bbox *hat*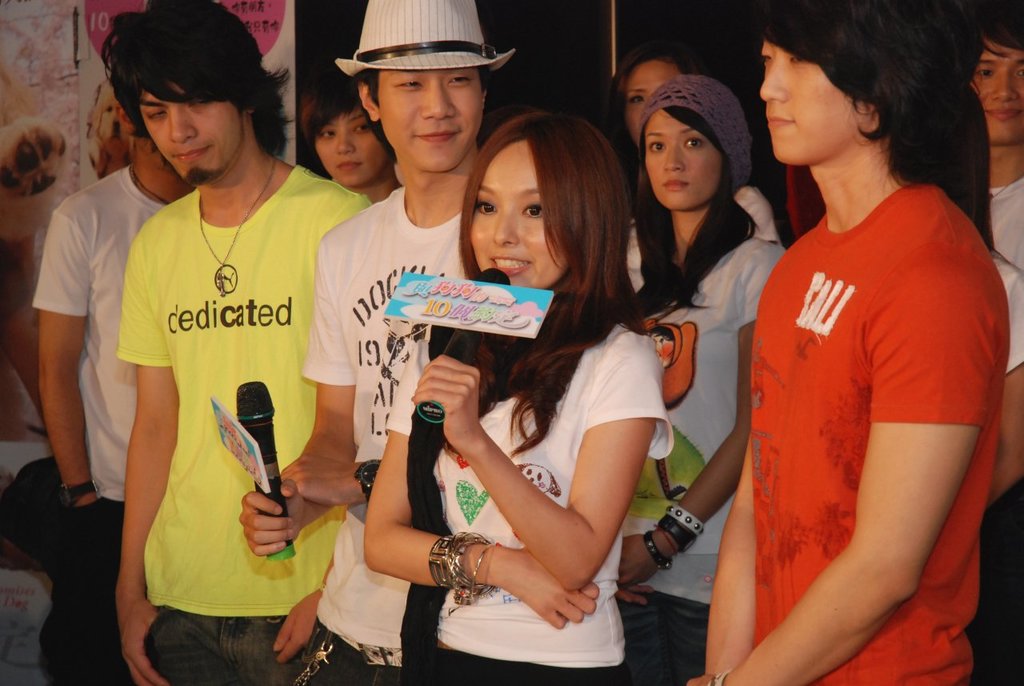
select_region(338, 0, 519, 79)
